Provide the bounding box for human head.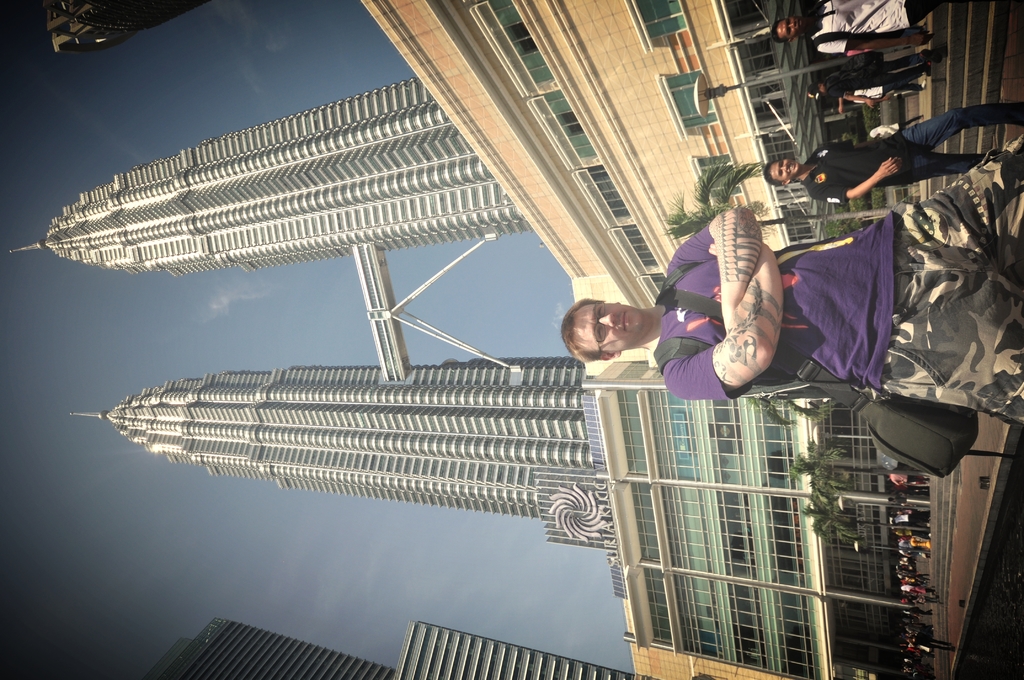
(763, 159, 799, 185).
